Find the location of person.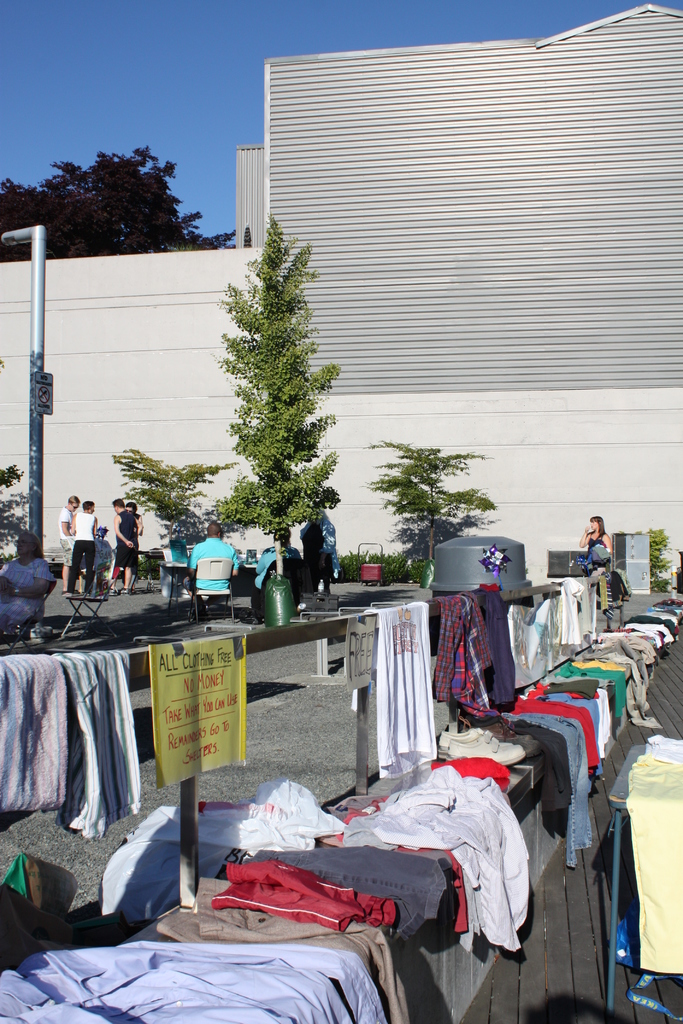
Location: select_region(110, 500, 134, 598).
